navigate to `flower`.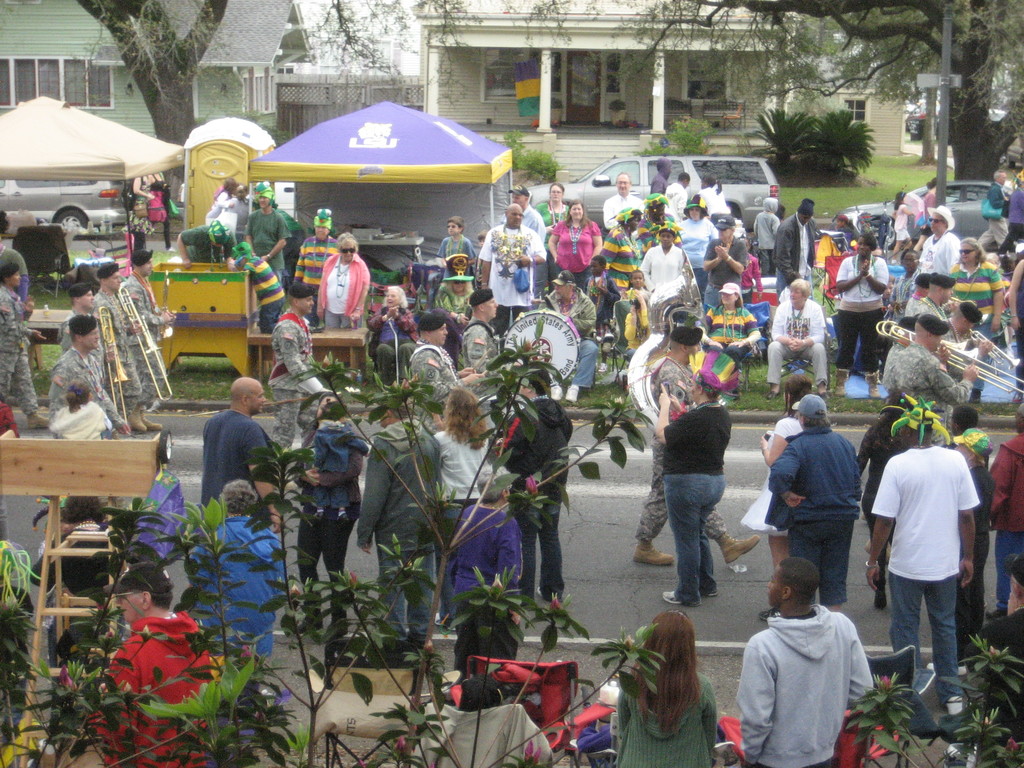
Navigation target: (x1=551, y1=600, x2=564, y2=616).
